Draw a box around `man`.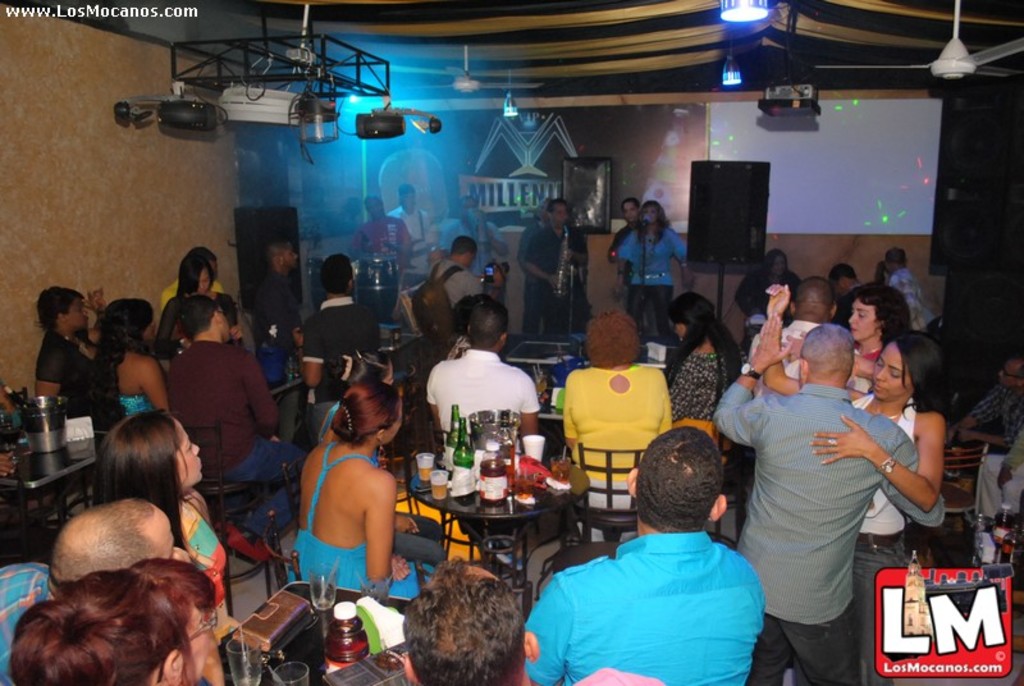
<region>404, 558, 666, 685</region>.
